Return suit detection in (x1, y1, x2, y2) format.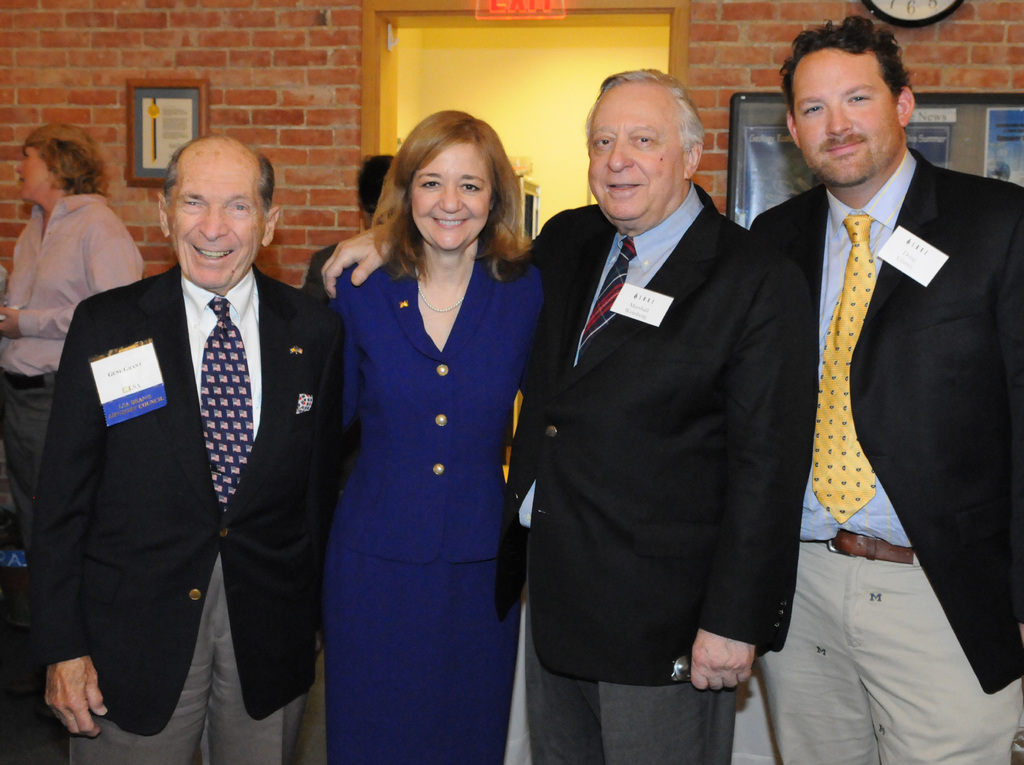
(33, 266, 344, 737).
